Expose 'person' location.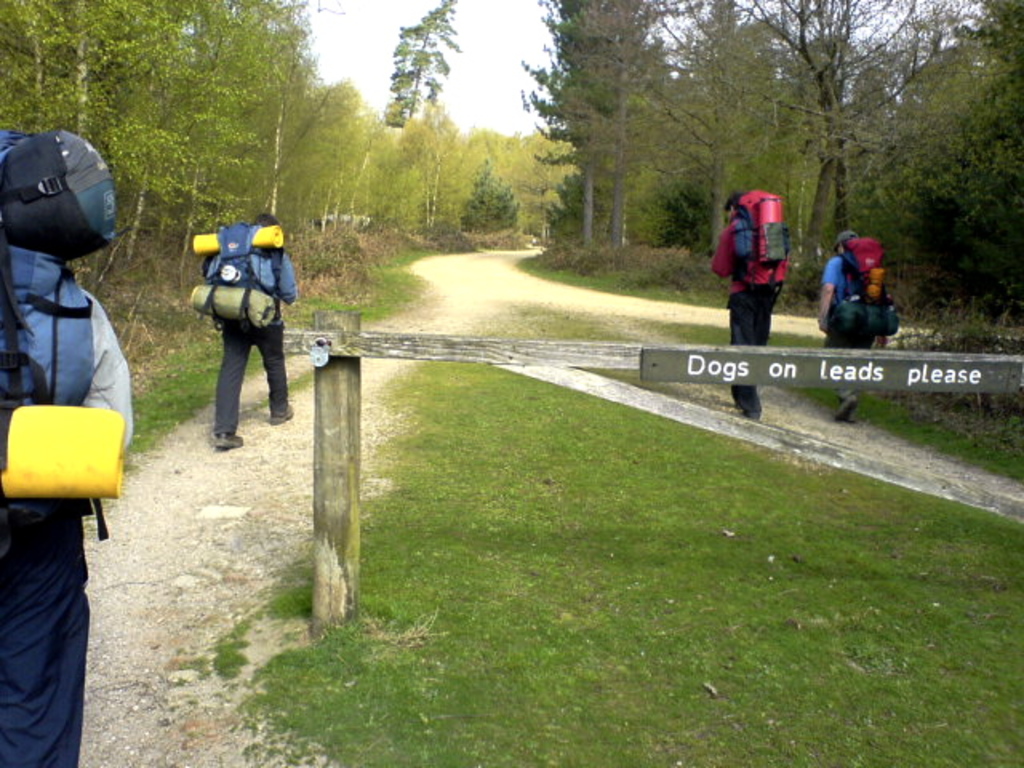
Exposed at 0:128:126:766.
